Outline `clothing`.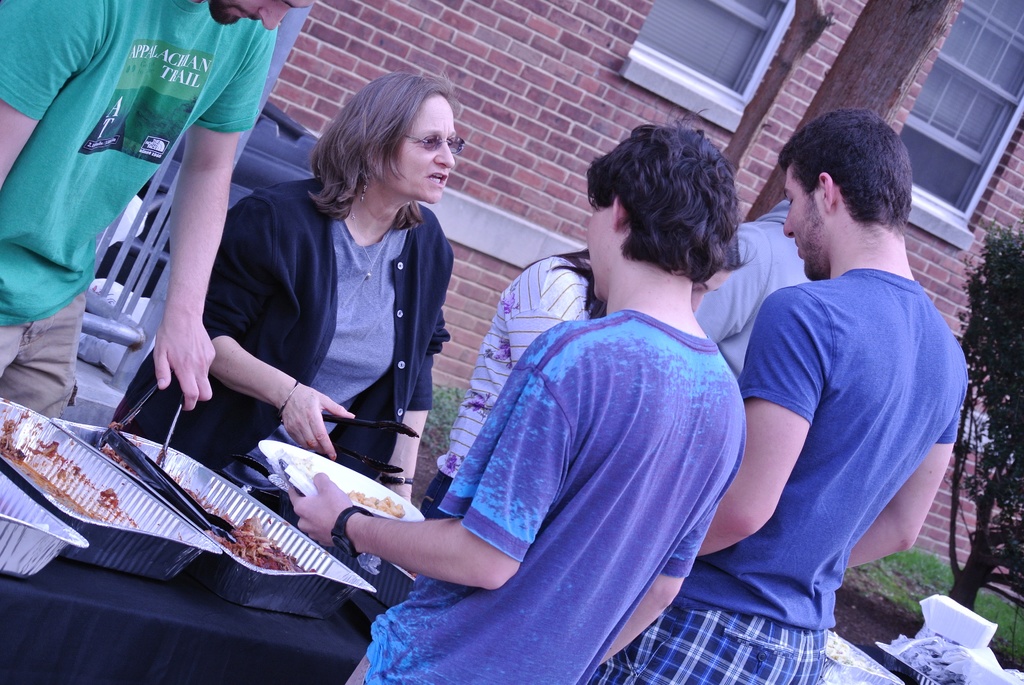
Outline: select_region(408, 248, 596, 514).
